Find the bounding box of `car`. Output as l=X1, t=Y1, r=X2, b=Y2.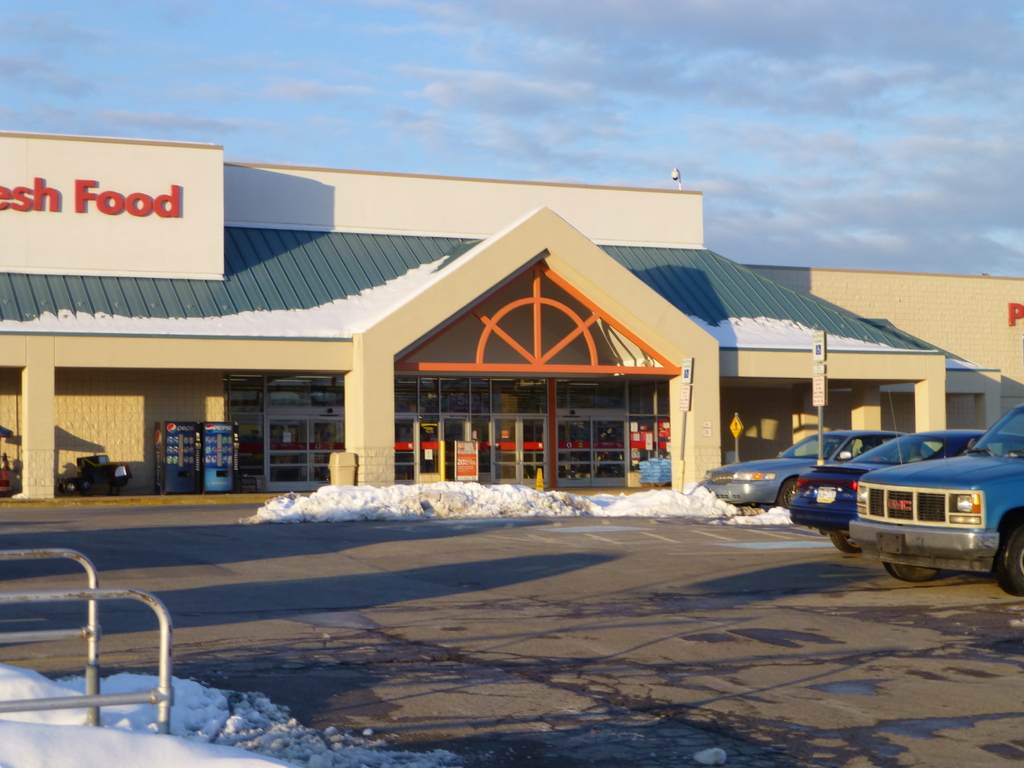
l=792, t=385, r=1023, b=555.
